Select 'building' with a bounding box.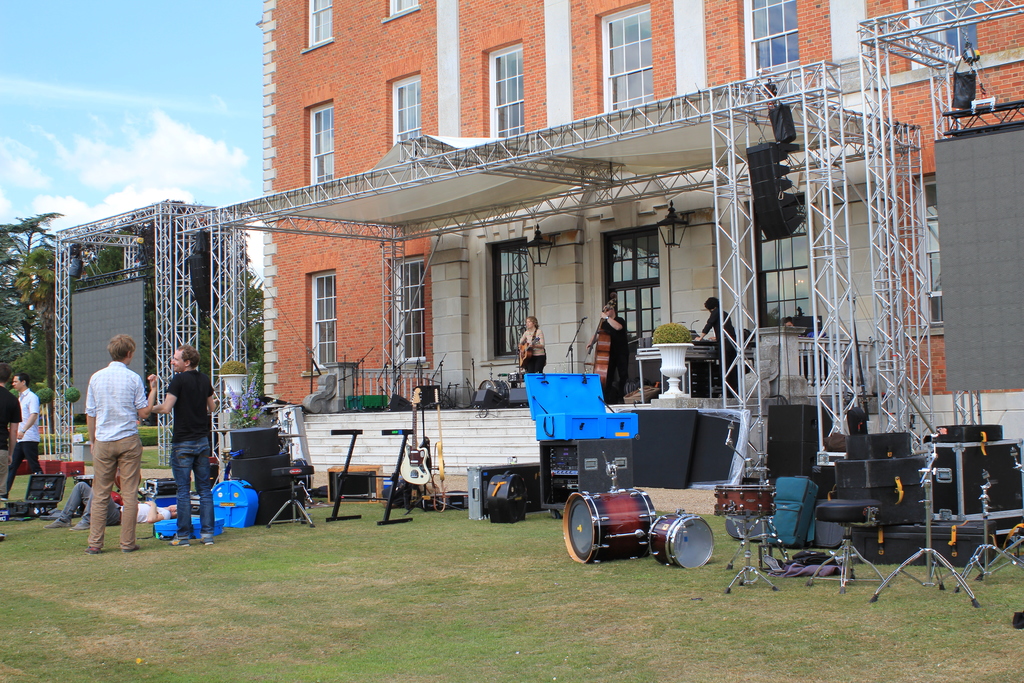
262, 0, 1023, 475.
